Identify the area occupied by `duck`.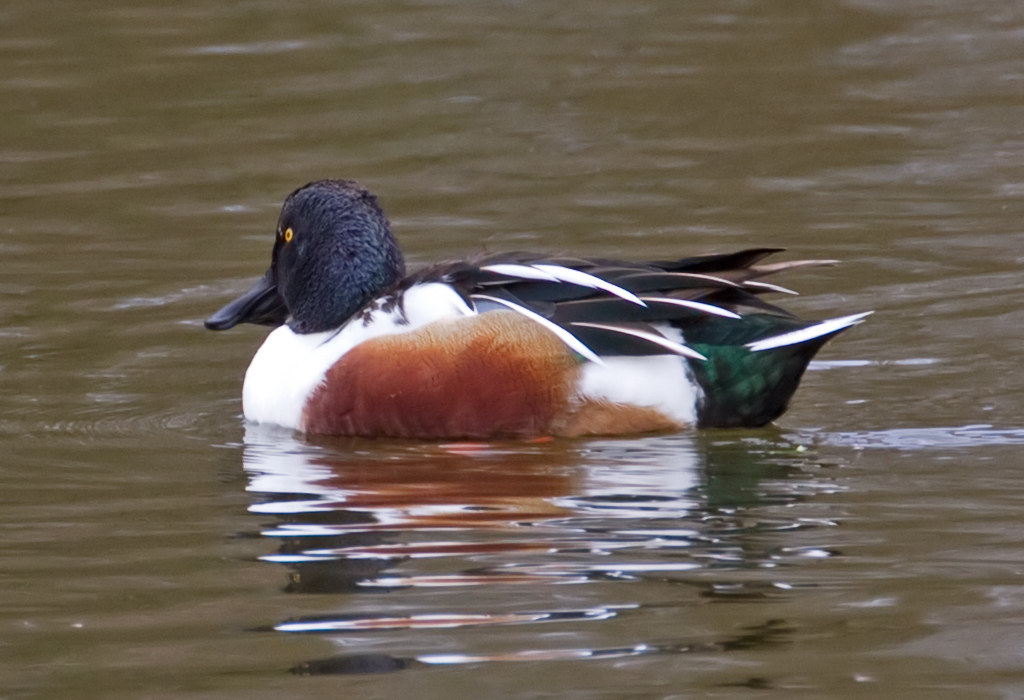
Area: [179, 170, 884, 453].
